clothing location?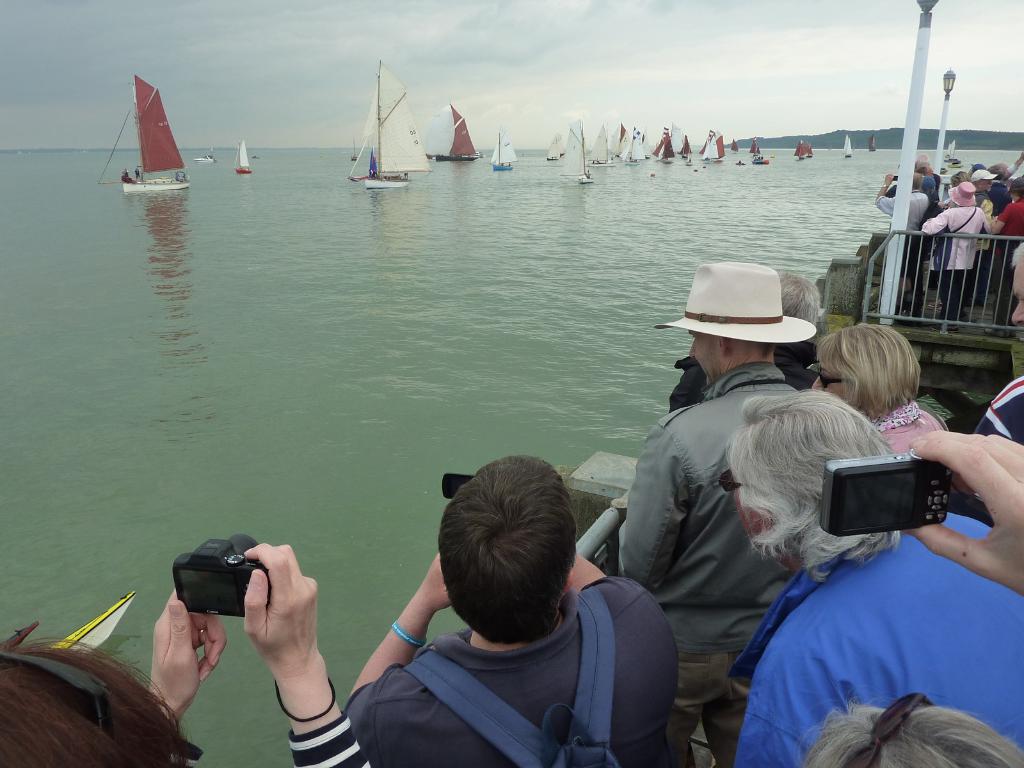
pyautogui.locateOnScreen(726, 515, 1023, 767)
